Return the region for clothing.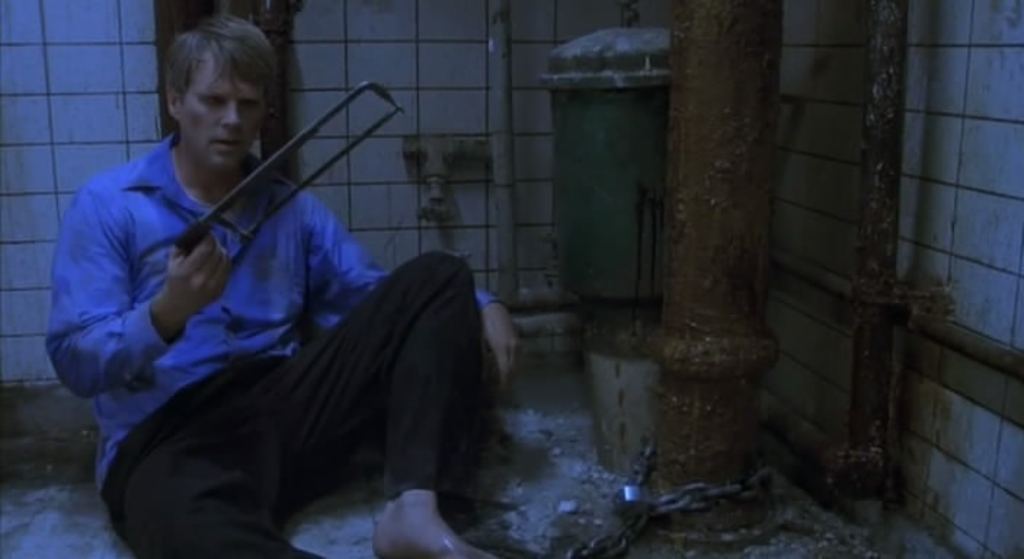
(39, 103, 479, 539).
